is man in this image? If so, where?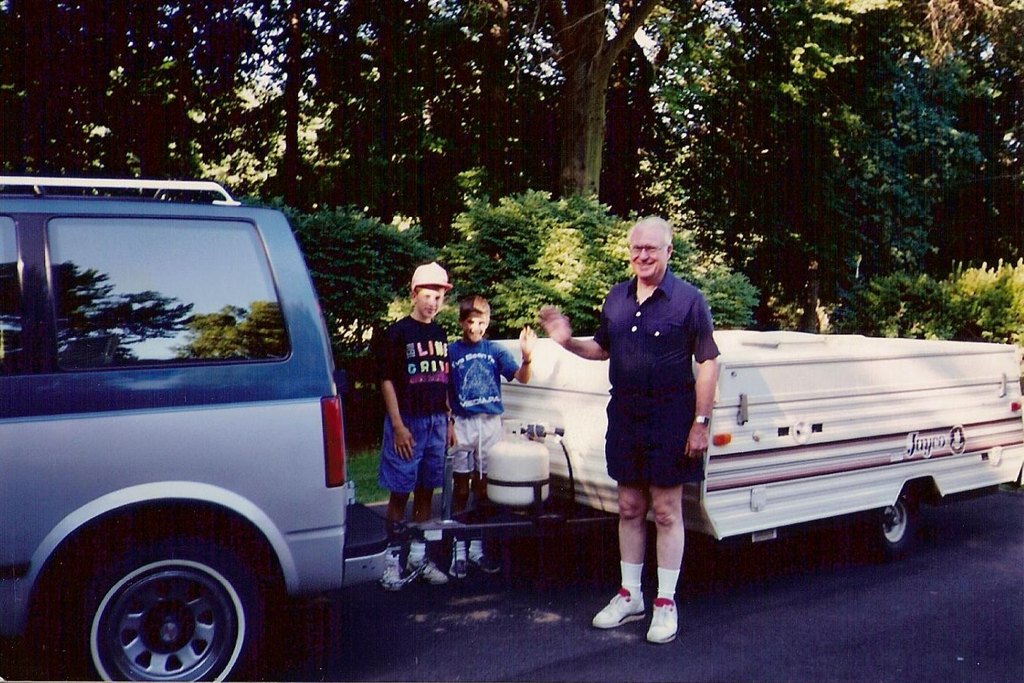
Yes, at (541,215,721,642).
